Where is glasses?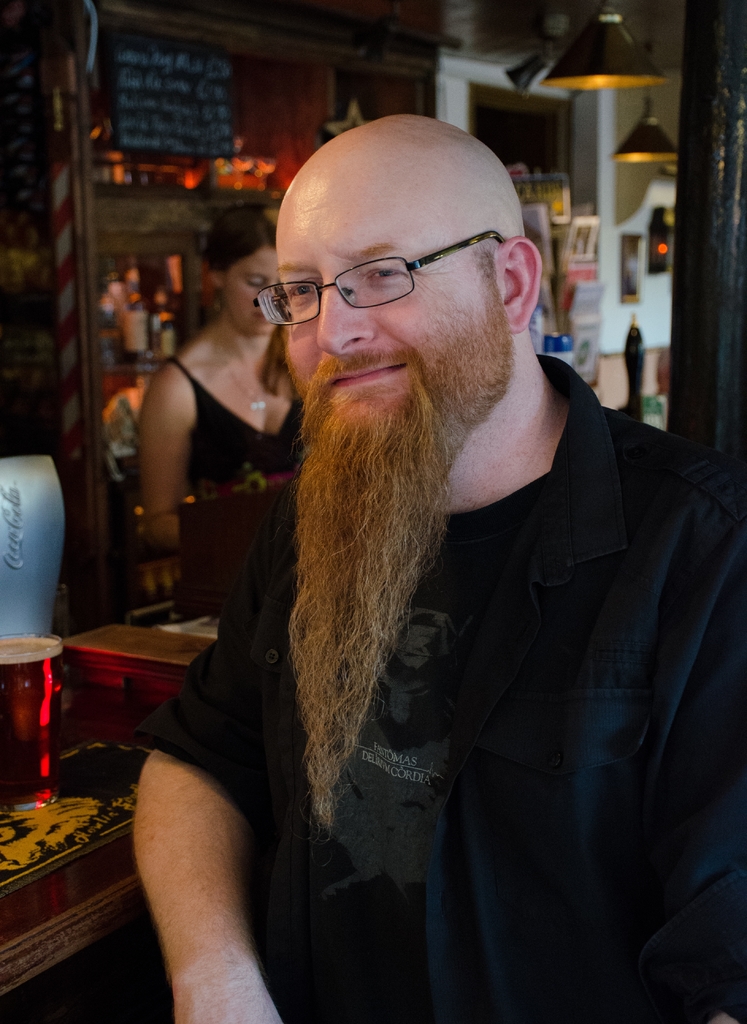
265:230:516:303.
